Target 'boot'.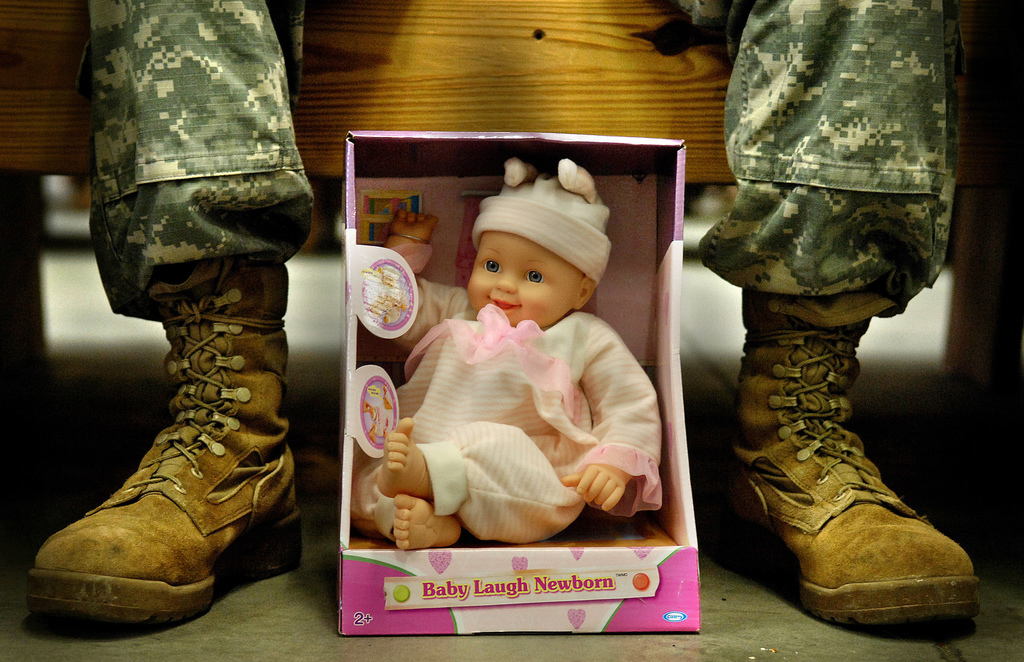
Target region: 28 258 304 625.
